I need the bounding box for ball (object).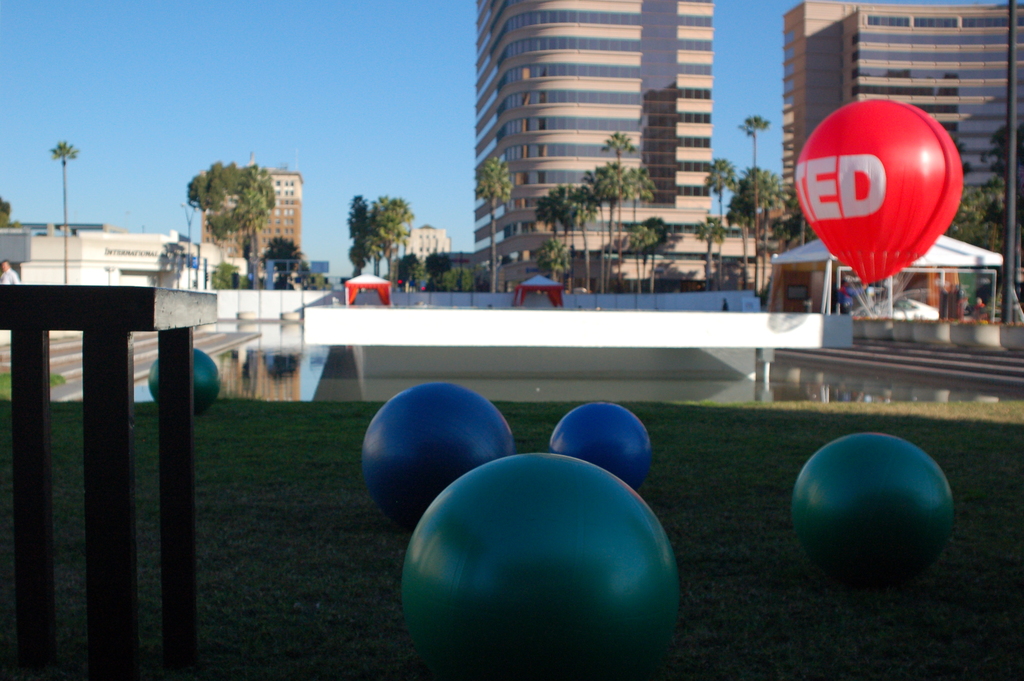
Here it is: x1=147 y1=345 x2=221 y2=413.
